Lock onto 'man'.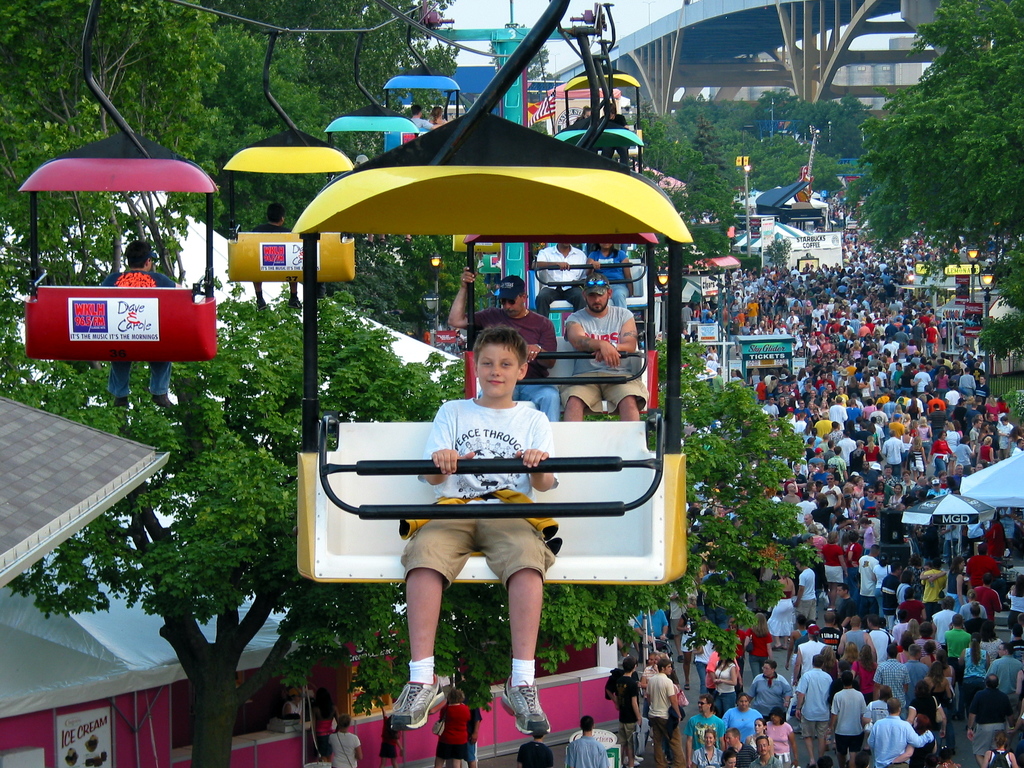
Locked: bbox(827, 396, 847, 430).
